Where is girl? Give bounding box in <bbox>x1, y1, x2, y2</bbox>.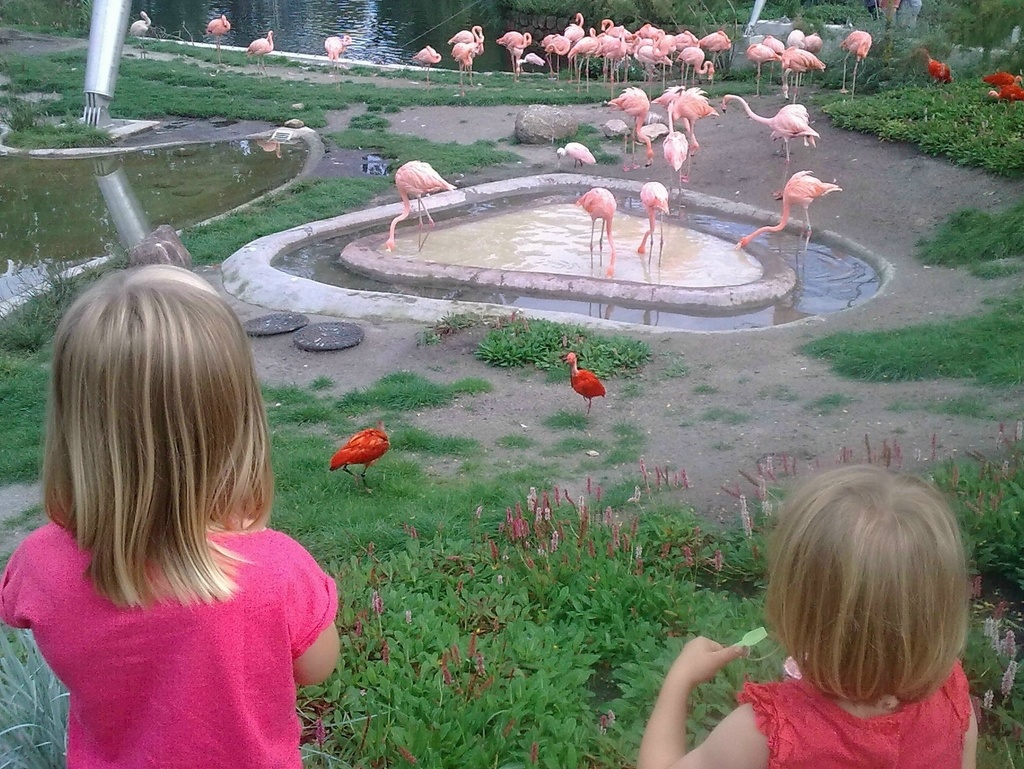
<bbox>639, 468, 981, 768</bbox>.
